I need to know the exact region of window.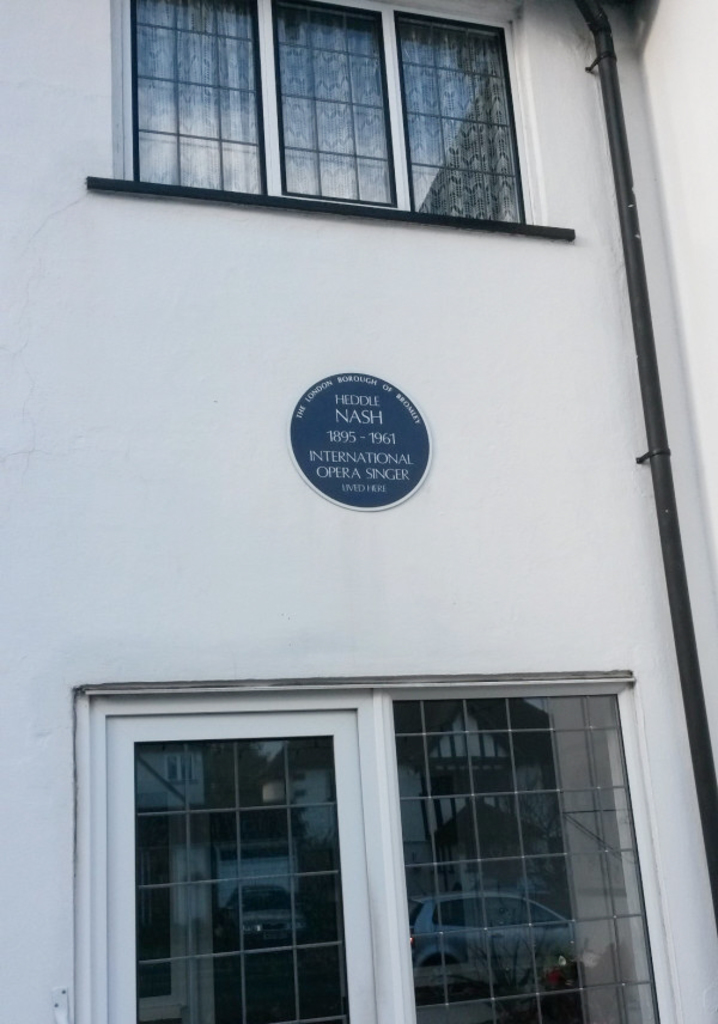
Region: BBox(72, 697, 680, 1023).
